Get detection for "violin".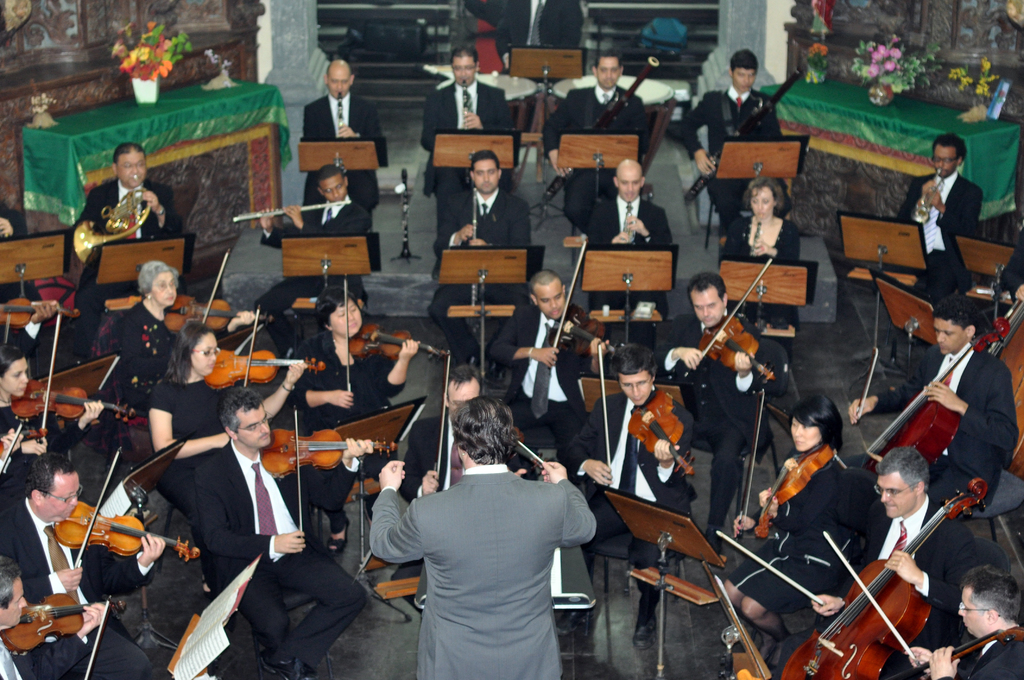
Detection: detection(982, 289, 1023, 485).
